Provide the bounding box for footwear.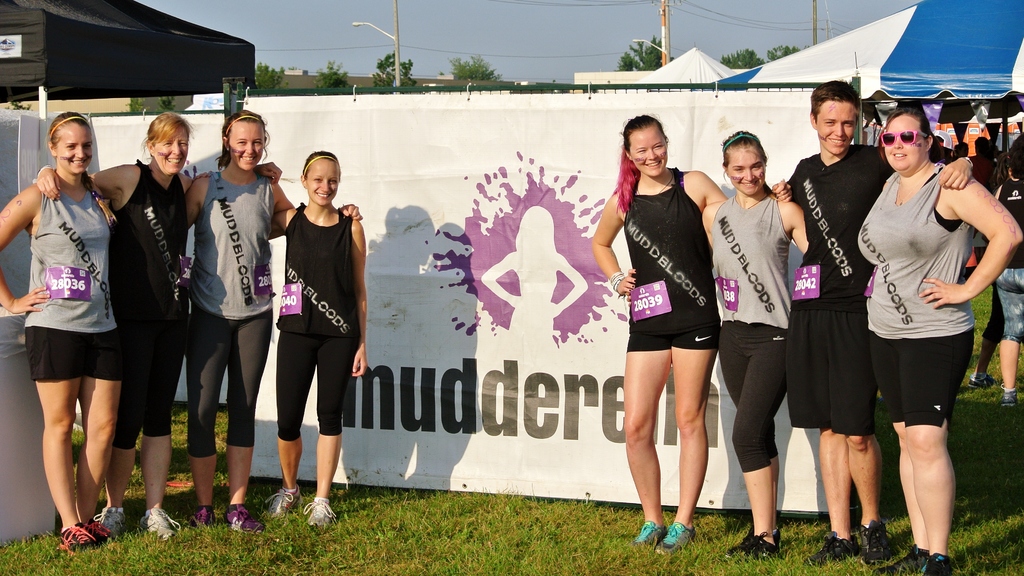
[left=62, top=518, right=108, bottom=550].
